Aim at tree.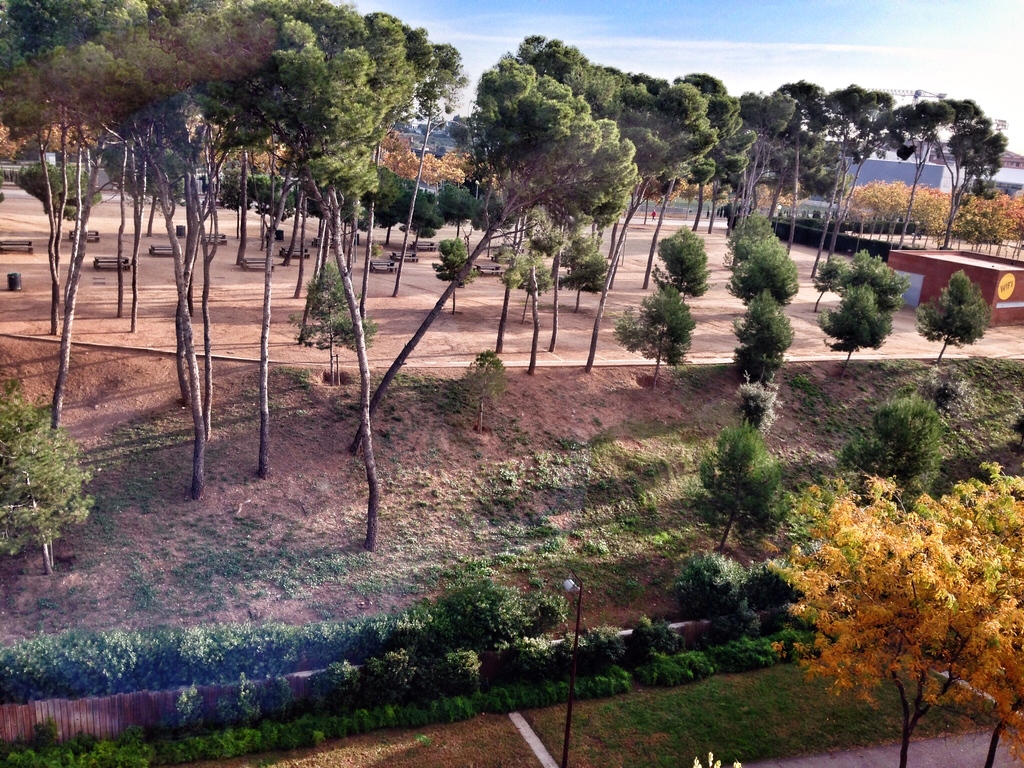
Aimed at x1=620, y1=279, x2=689, y2=388.
